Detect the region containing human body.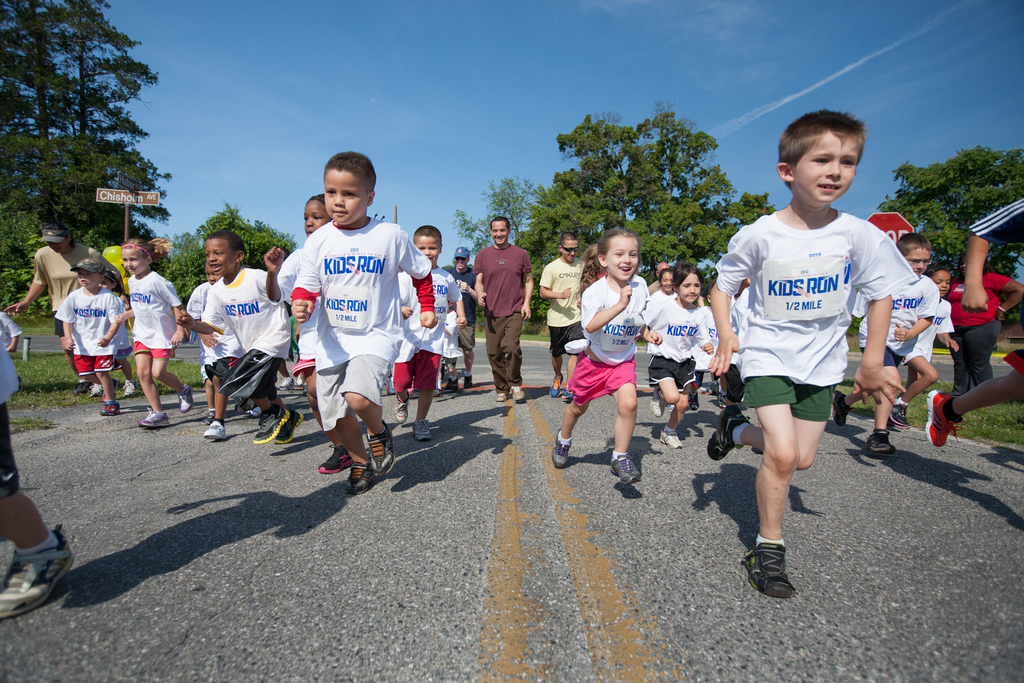
x1=104, y1=268, x2=196, y2=425.
